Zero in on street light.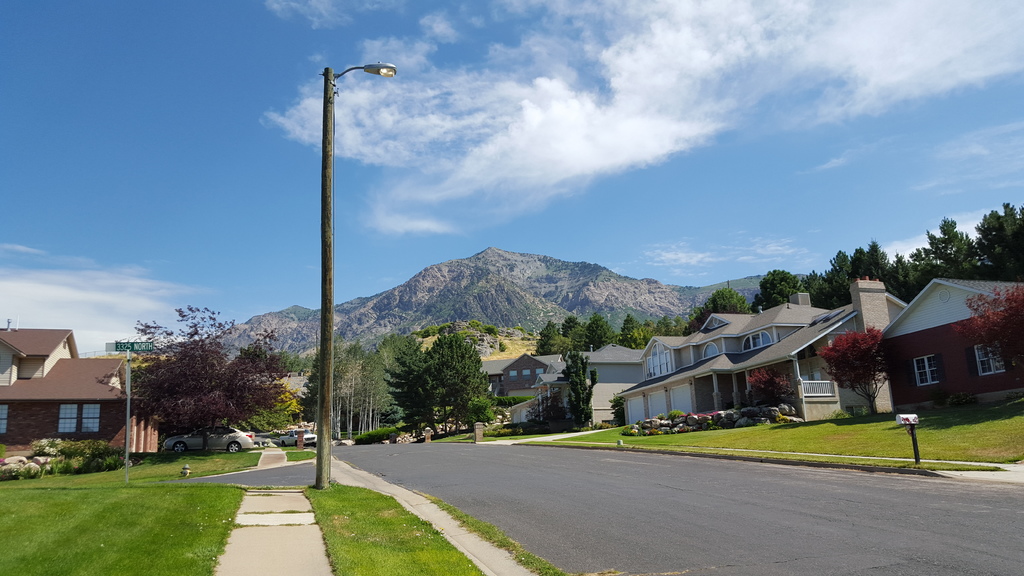
Zeroed in: 314, 60, 396, 490.
